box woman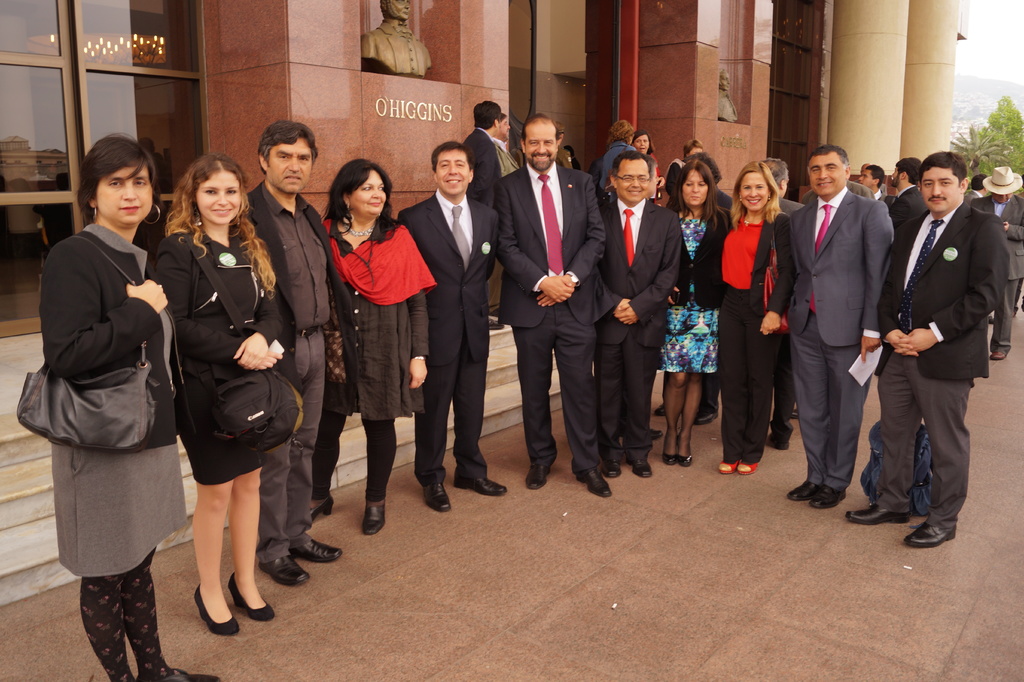
bbox=[664, 156, 729, 470]
